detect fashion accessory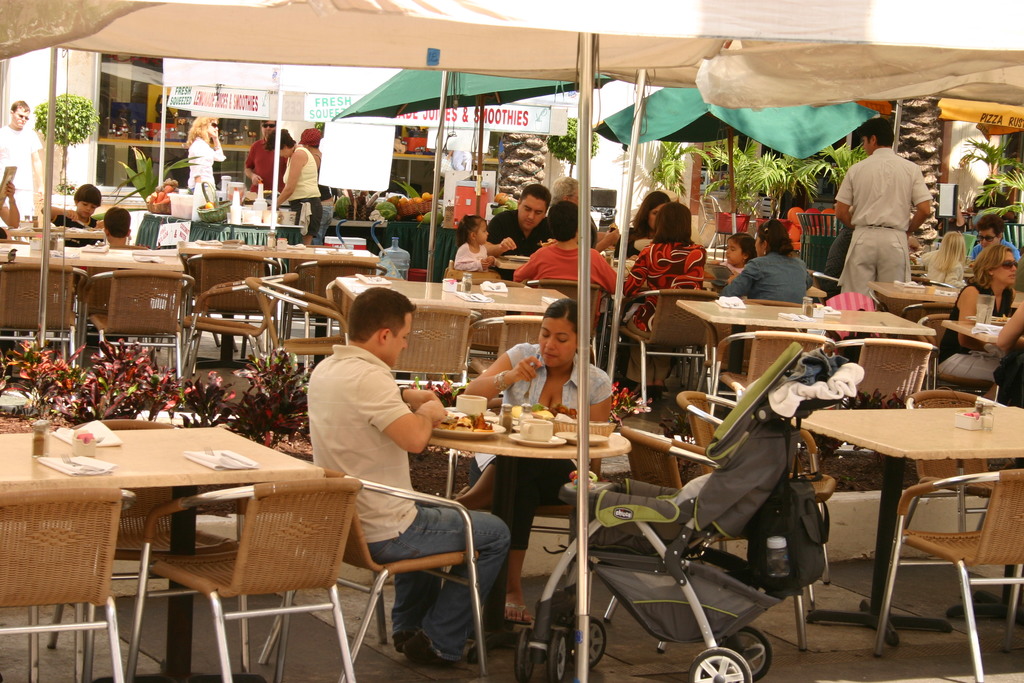
l=17, t=115, r=29, b=121
